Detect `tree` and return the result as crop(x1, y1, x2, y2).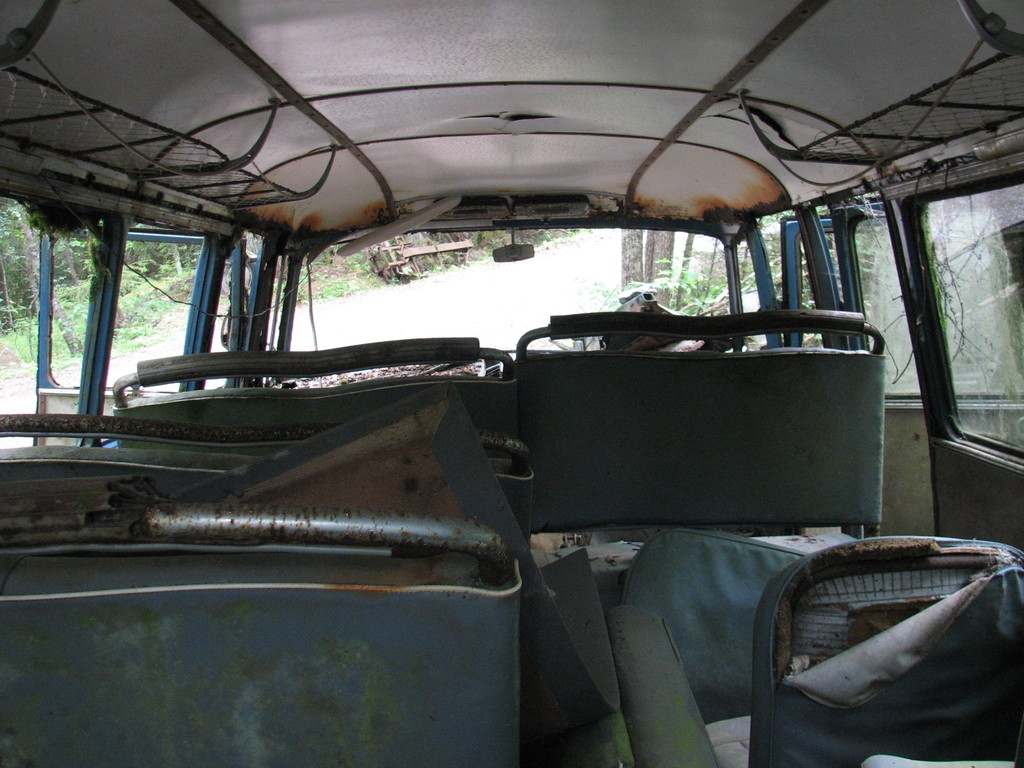
crop(0, 205, 97, 352).
